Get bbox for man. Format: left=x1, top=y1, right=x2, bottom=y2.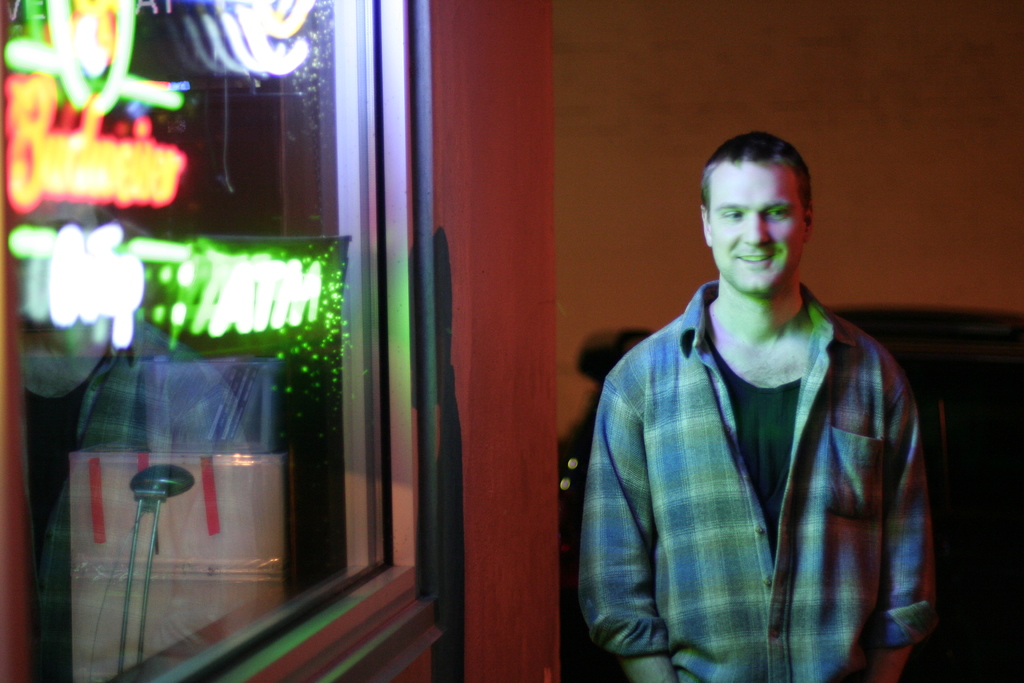
left=579, top=116, right=947, bottom=677.
